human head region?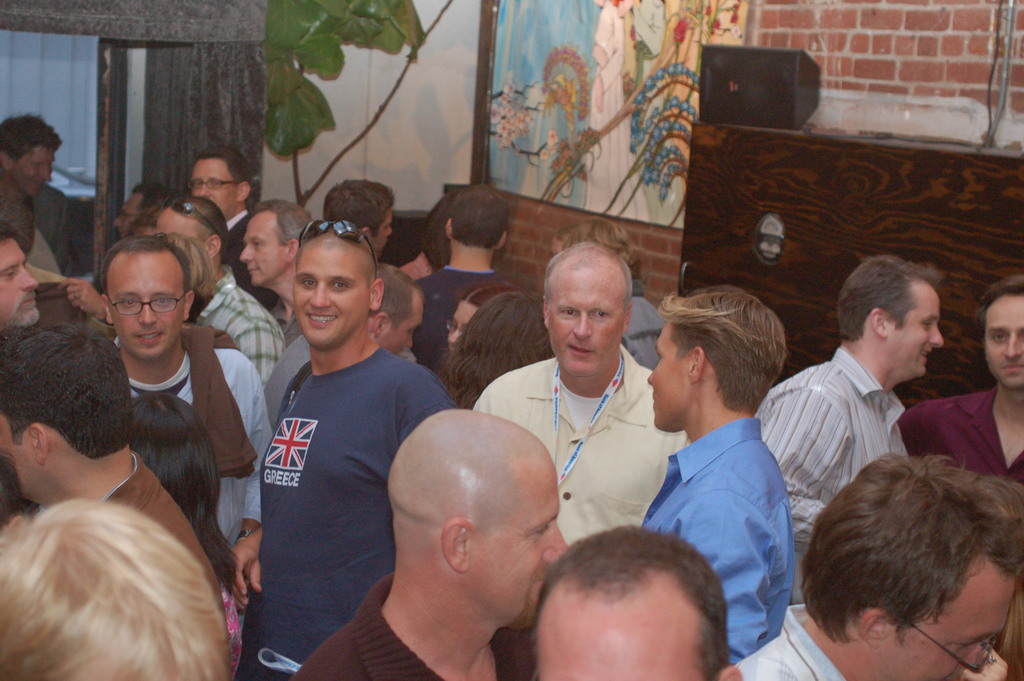
x1=538 y1=243 x2=630 y2=379
